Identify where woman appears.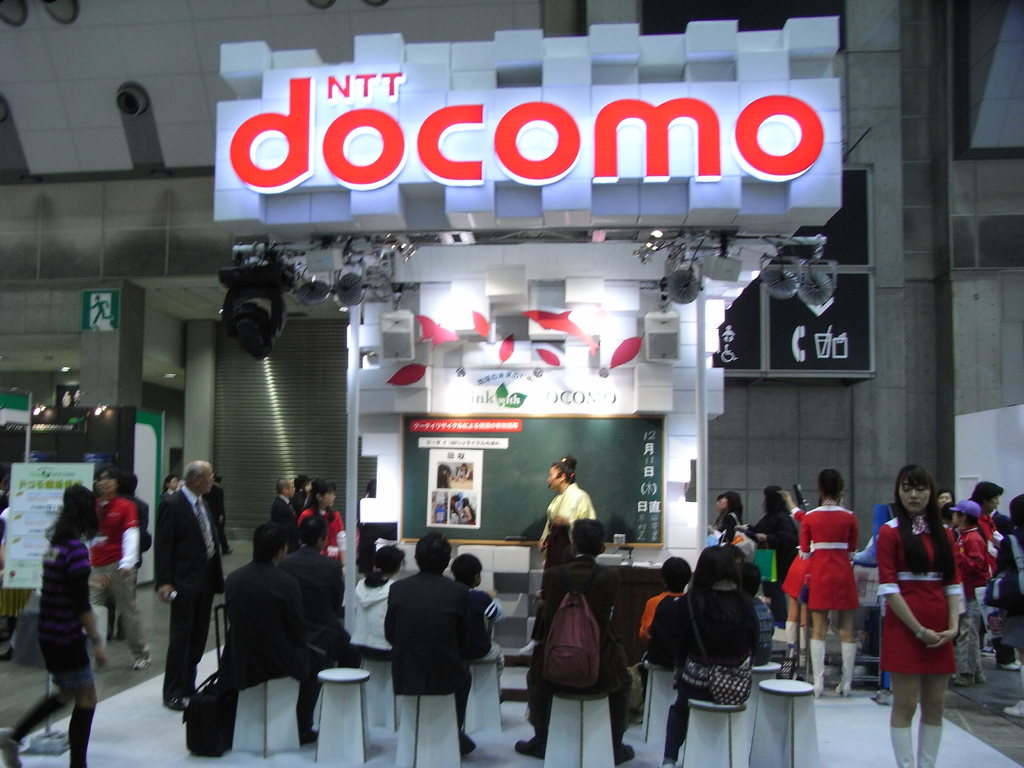
Appears at {"x1": 797, "y1": 468, "x2": 861, "y2": 702}.
